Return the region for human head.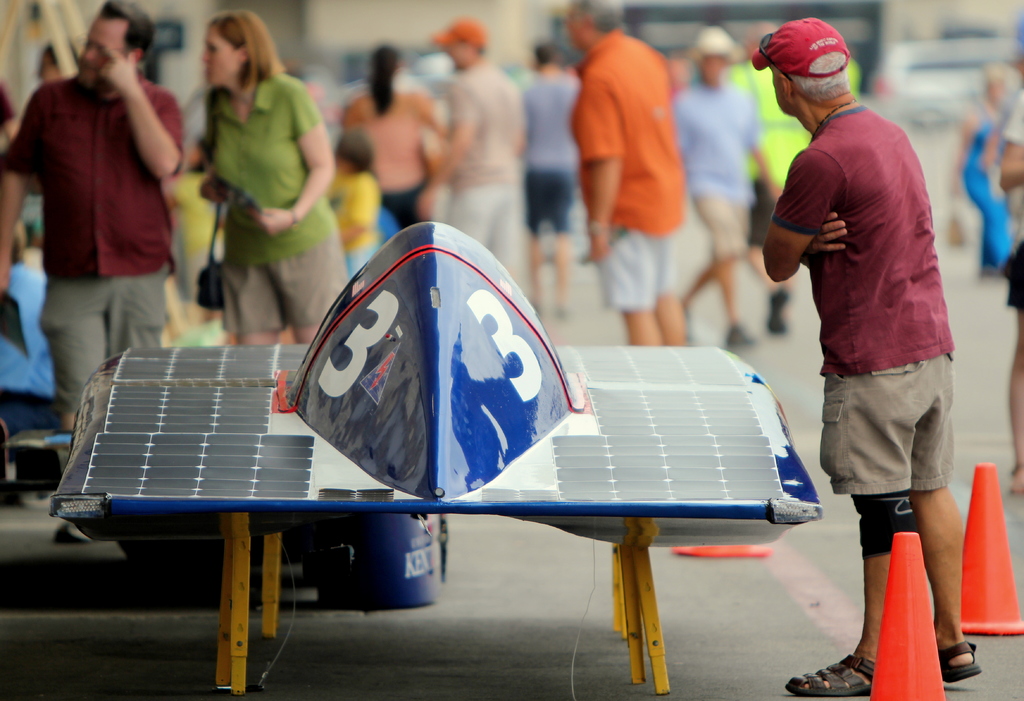
l=560, t=0, r=624, b=56.
